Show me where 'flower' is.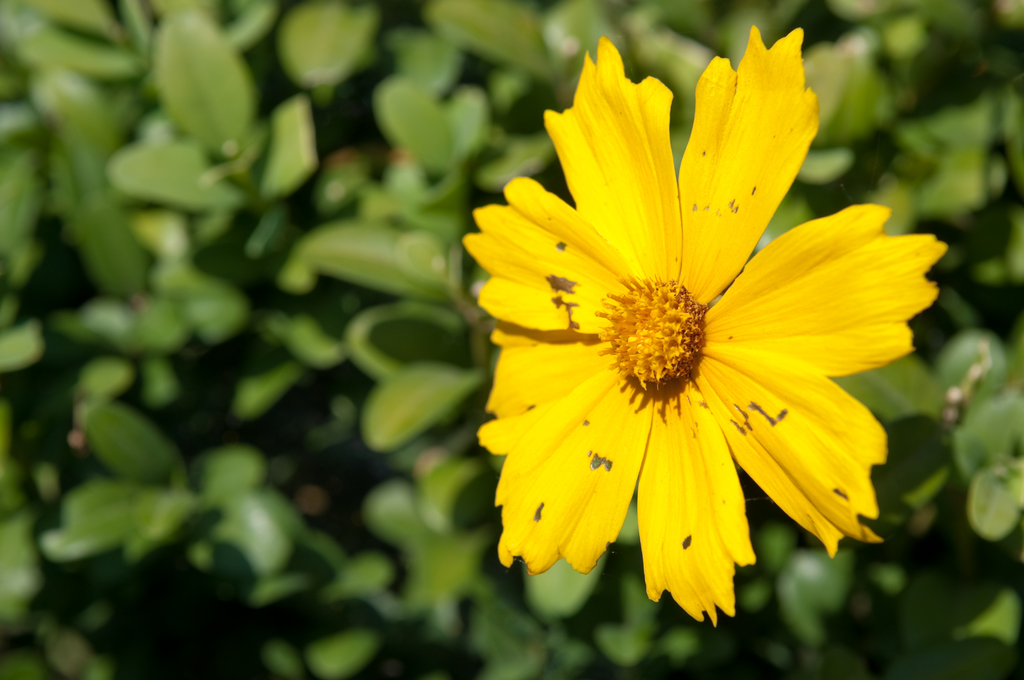
'flower' is at (left=467, top=31, right=887, bottom=640).
